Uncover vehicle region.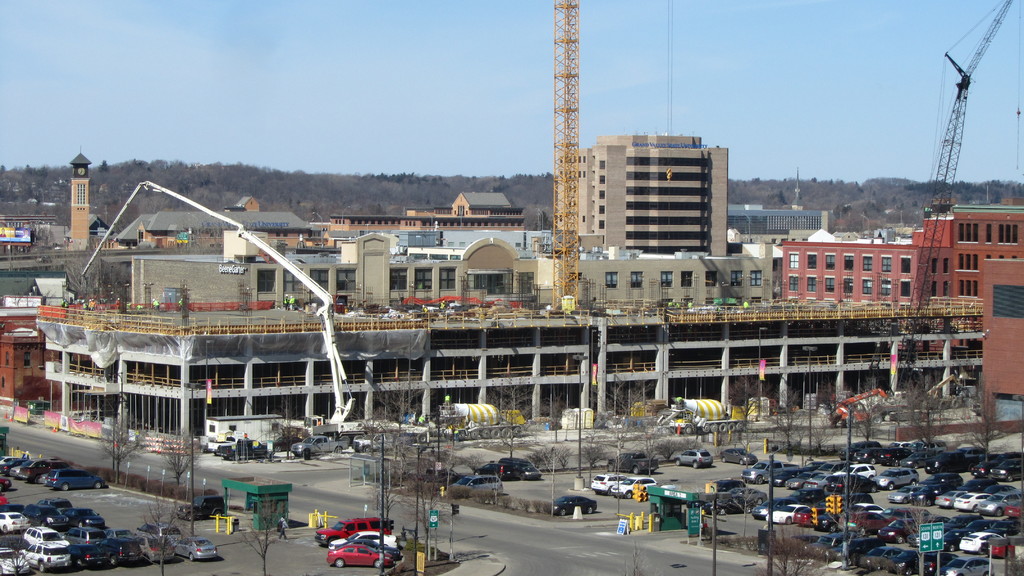
Uncovered: bbox=[80, 179, 372, 428].
